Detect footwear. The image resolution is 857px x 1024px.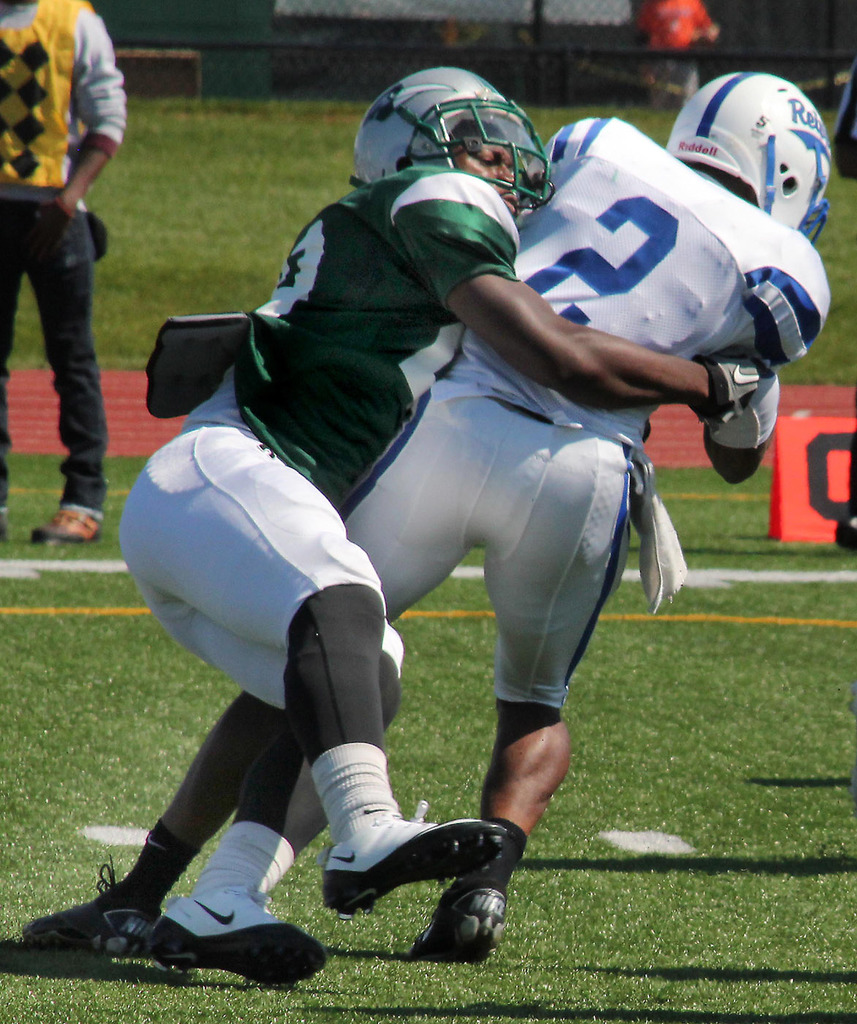
region(18, 853, 156, 955).
